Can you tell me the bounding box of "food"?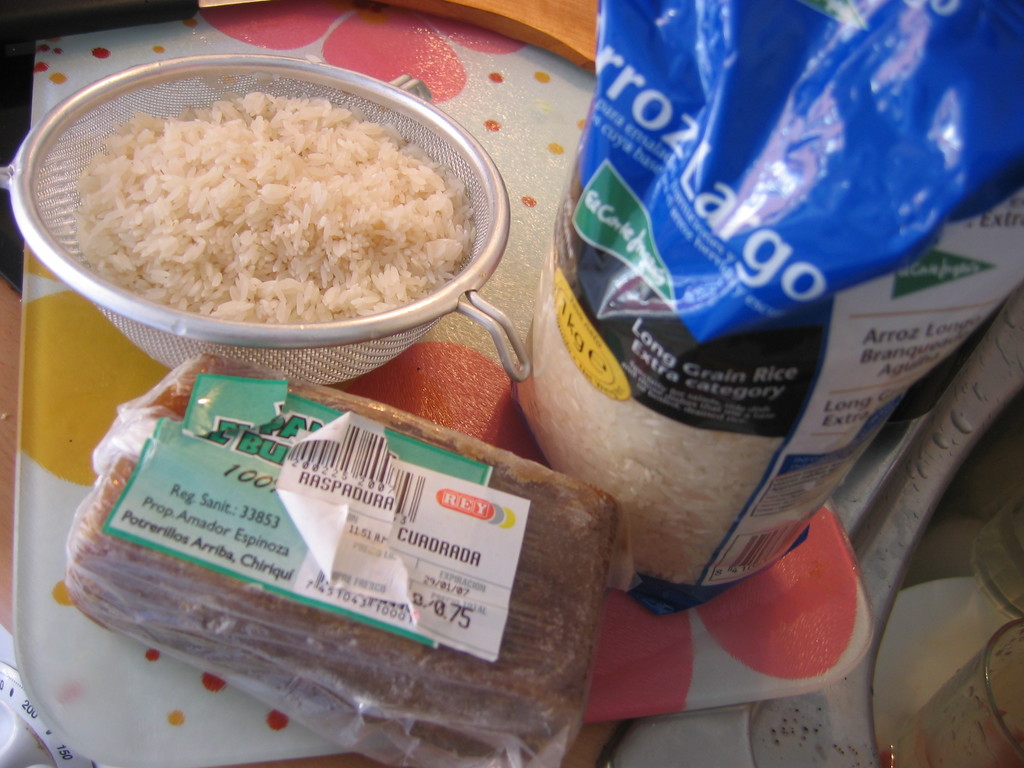
pyautogui.locateOnScreen(67, 352, 621, 767).
